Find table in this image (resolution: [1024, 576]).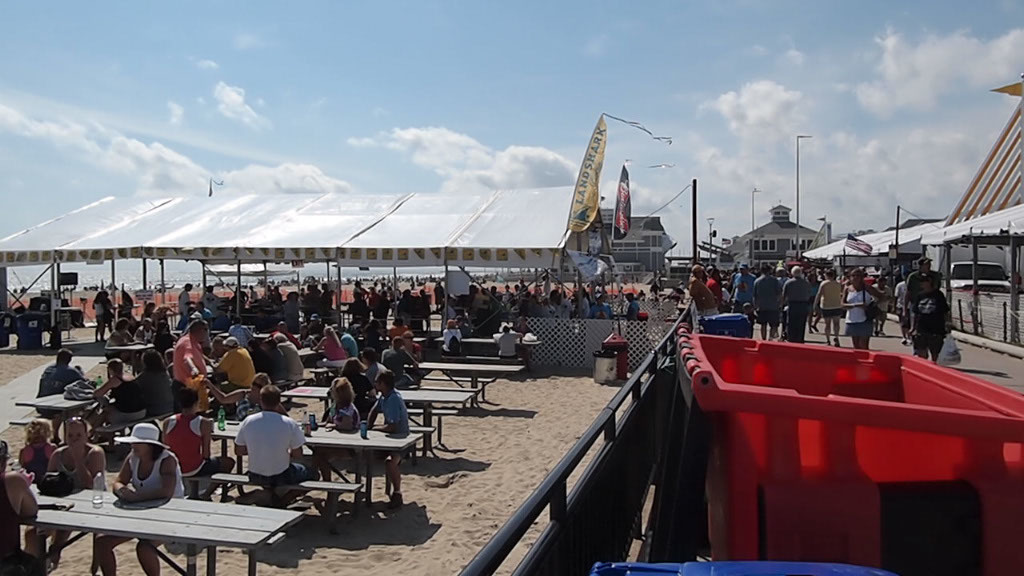
region(112, 338, 161, 358).
